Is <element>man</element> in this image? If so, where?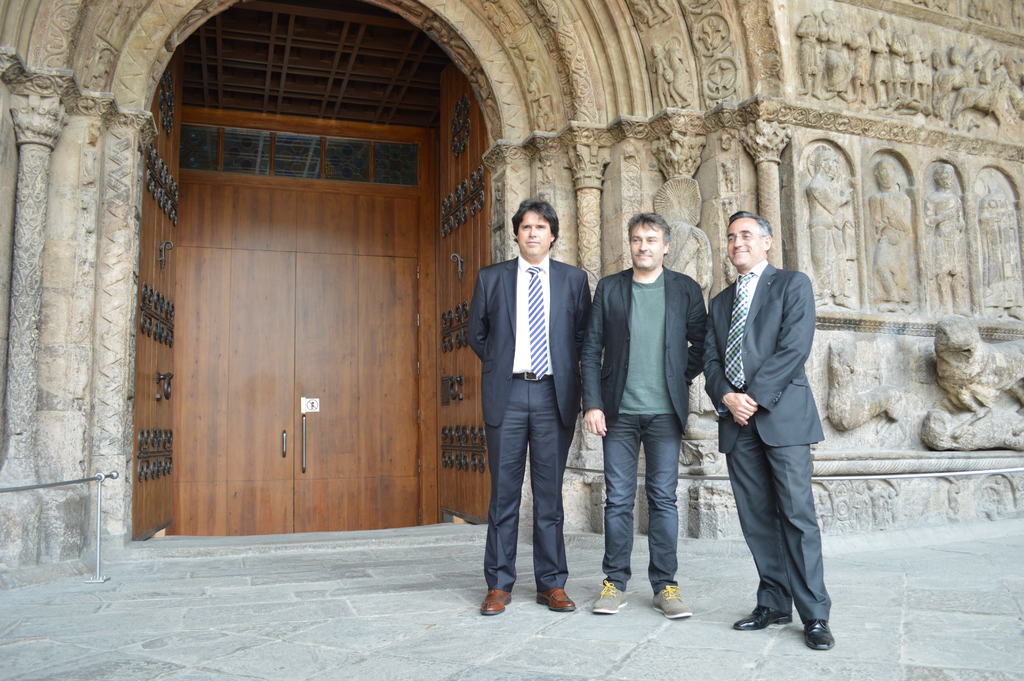
Yes, at <region>577, 214, 707, 618</region>.
